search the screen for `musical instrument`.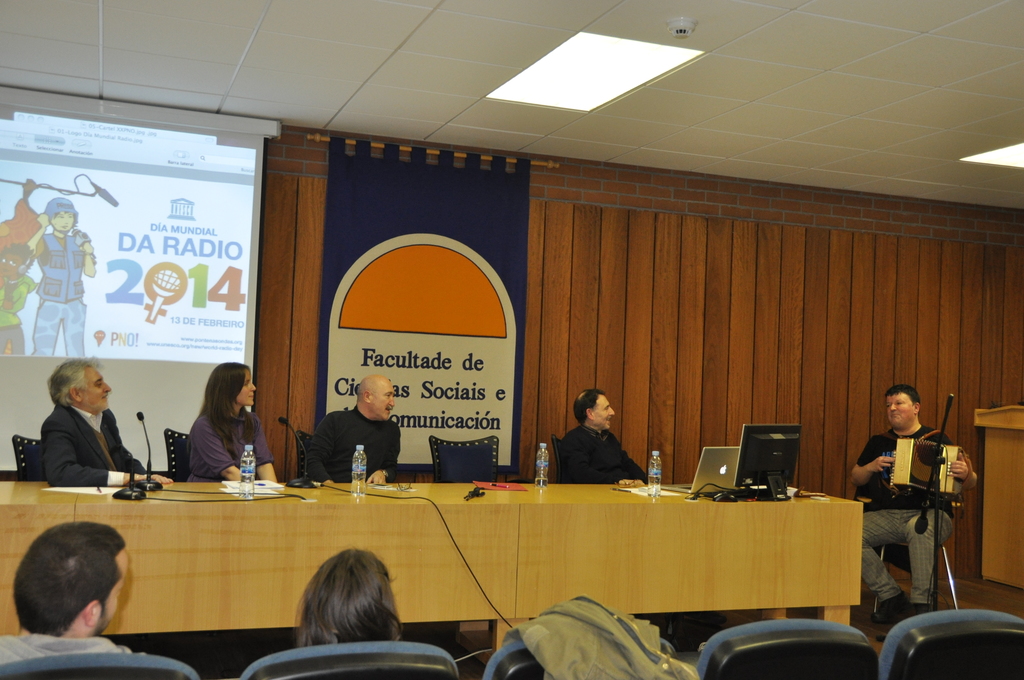
Found at x1=891, y1=438, x2=972, y2=500.
